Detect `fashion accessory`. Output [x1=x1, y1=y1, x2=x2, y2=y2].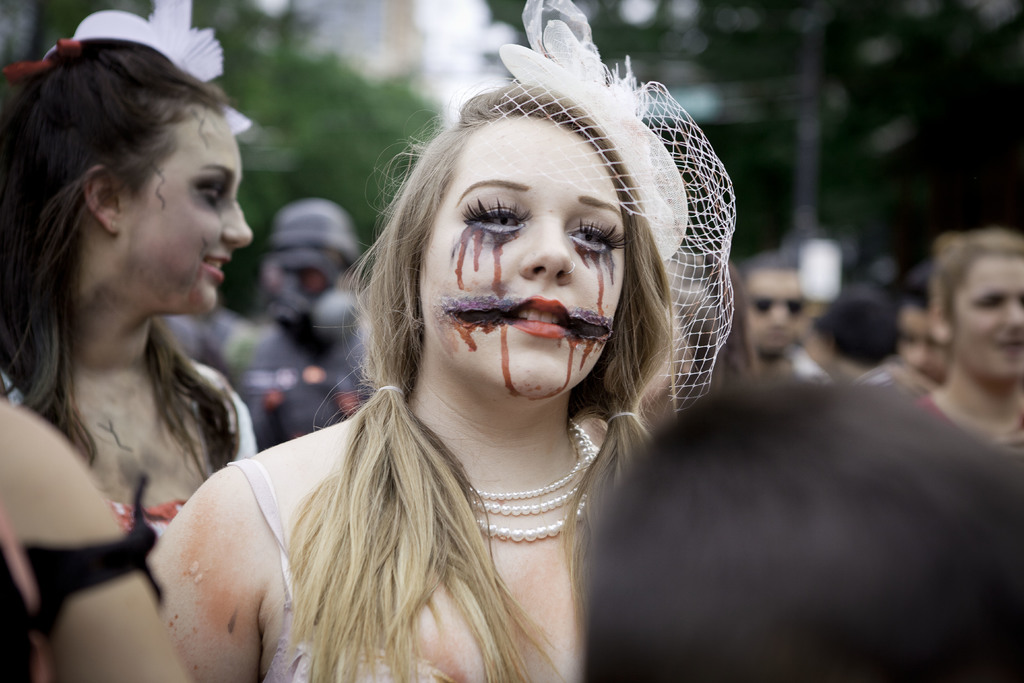
[x1=0, y1=0, x2=255, y2=138].
